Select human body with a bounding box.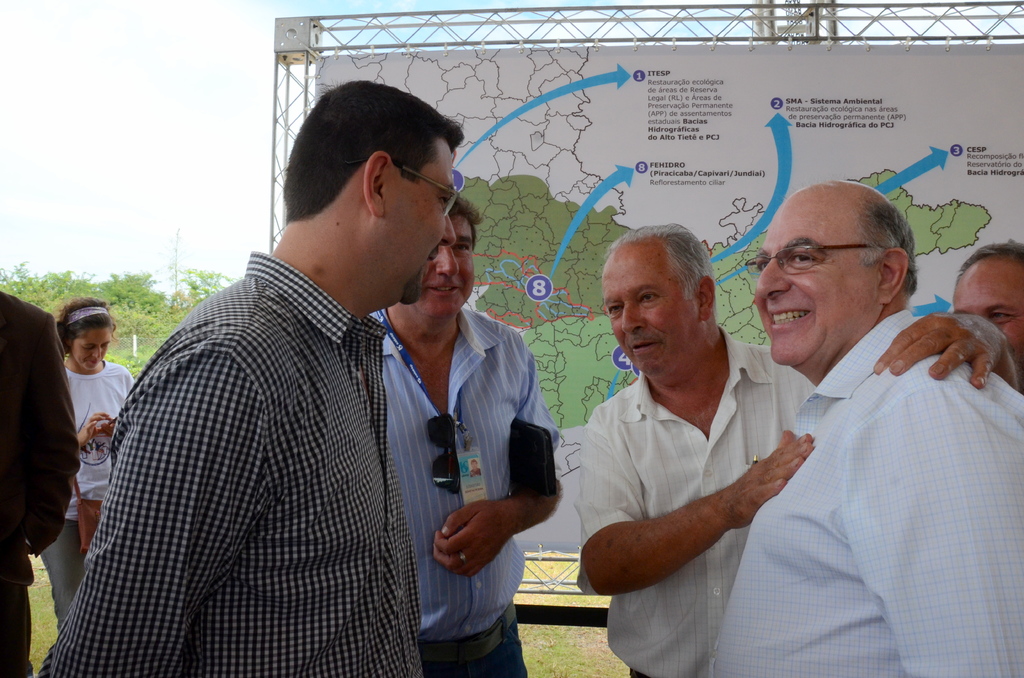
box(580, 326, 1020, 677).
